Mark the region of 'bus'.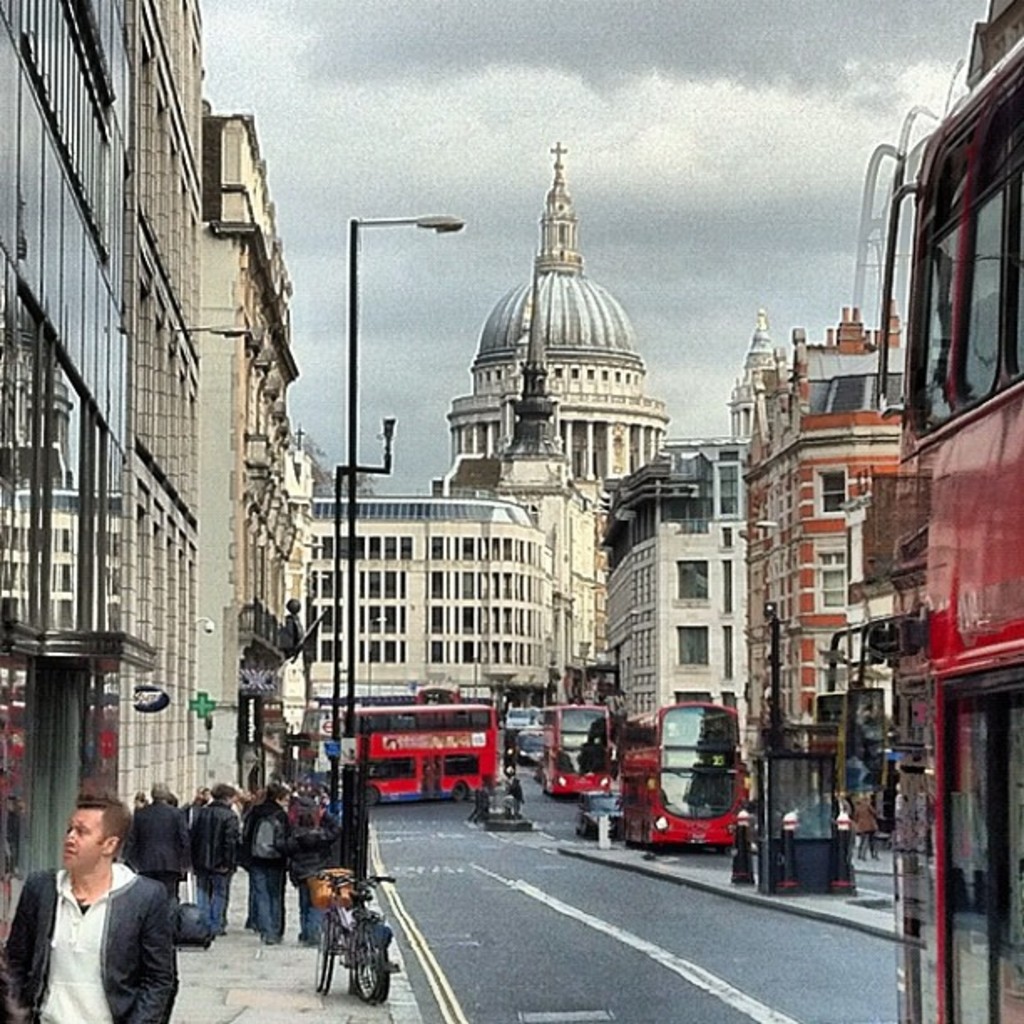
Region: [left=540, top=706, right=612, bottom=800].
